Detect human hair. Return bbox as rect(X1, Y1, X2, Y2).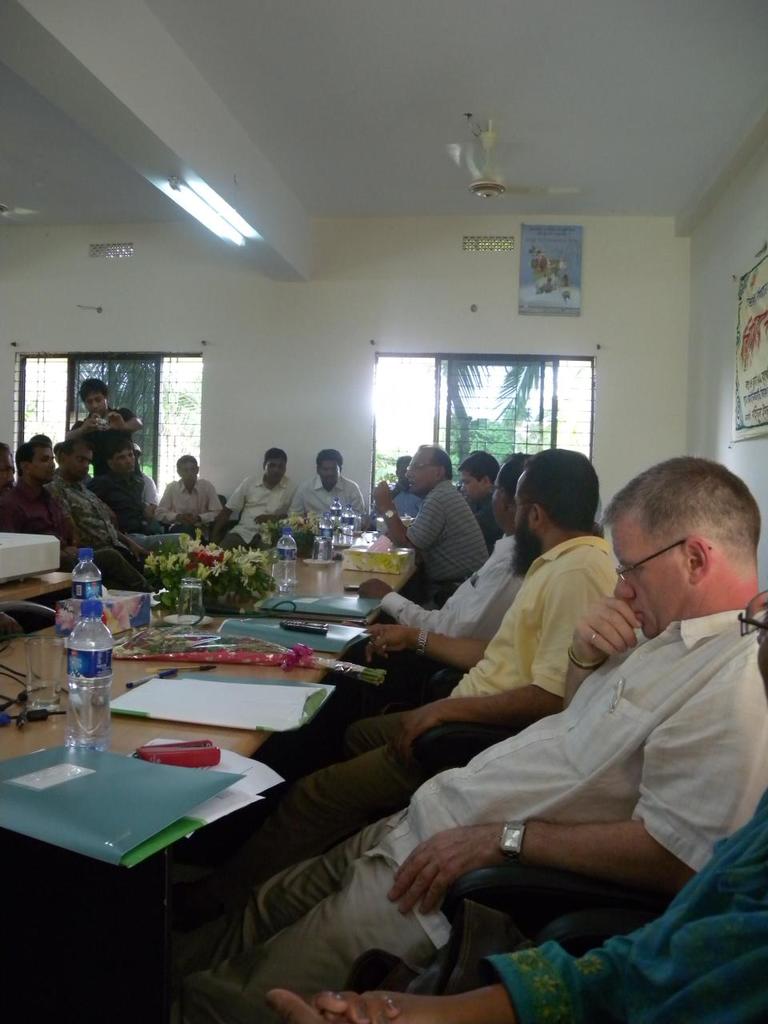
rect(178, 458, 198, 473).
